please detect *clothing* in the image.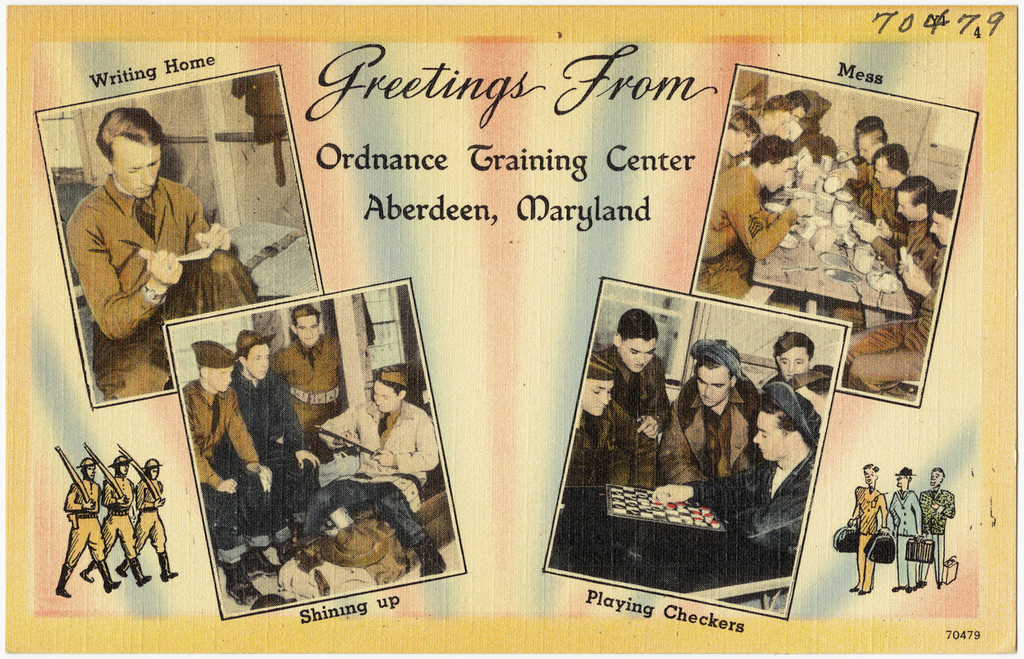
308, 396, 446, 547.
